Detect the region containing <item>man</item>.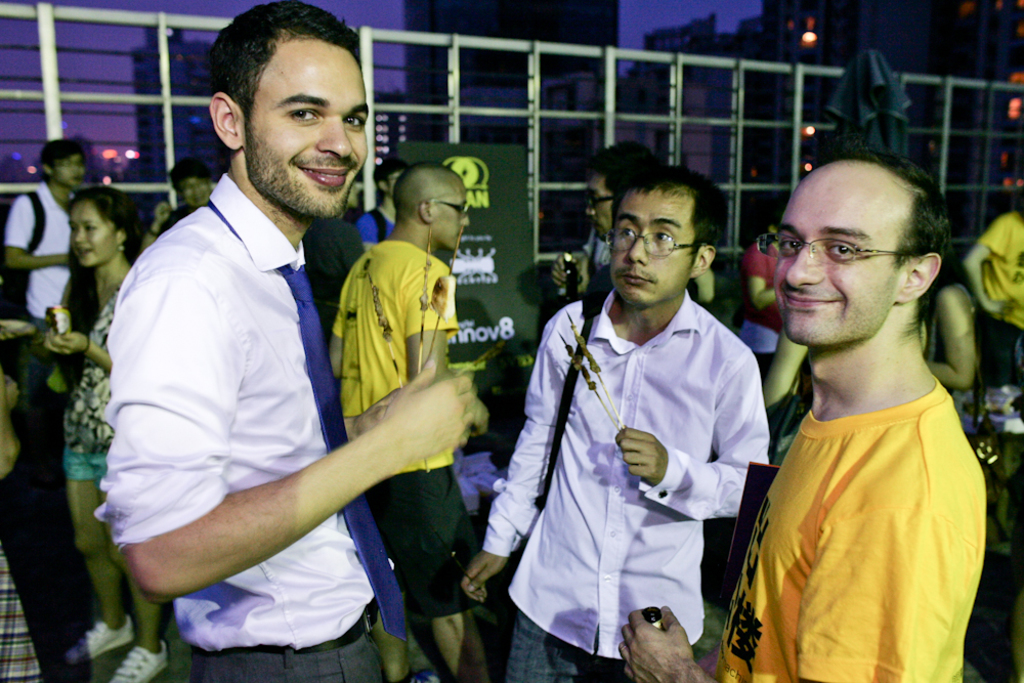
l=461, t=164, r=768, b=682.
